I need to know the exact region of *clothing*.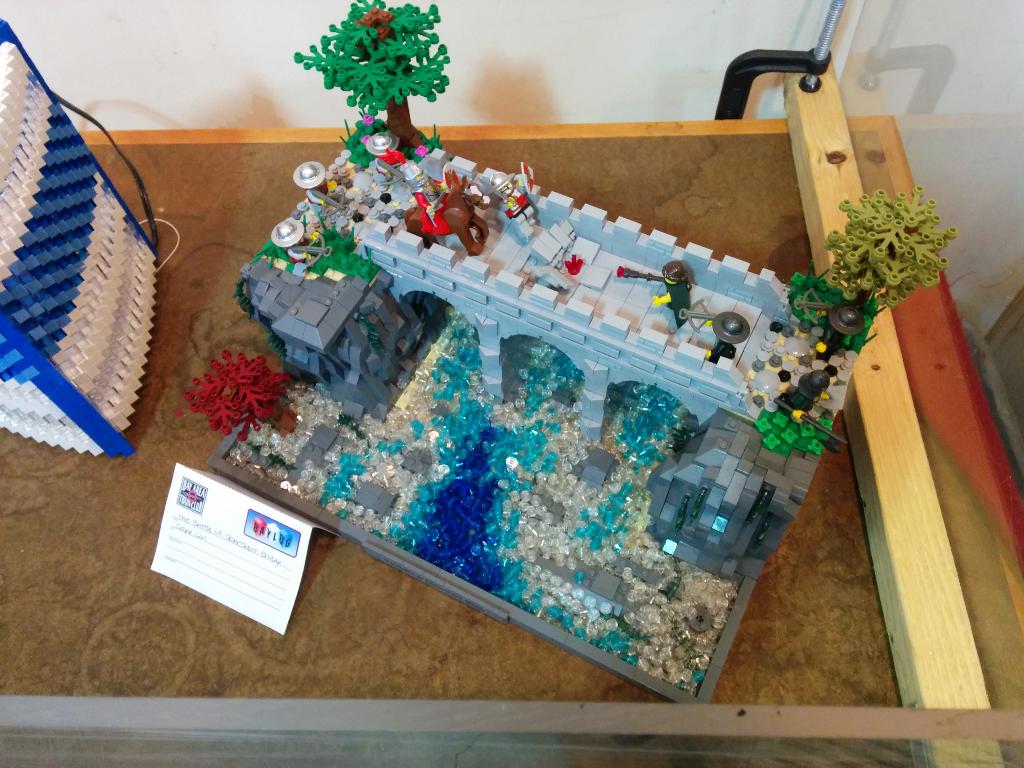
Region: <box>779,383,816,415</box>.
